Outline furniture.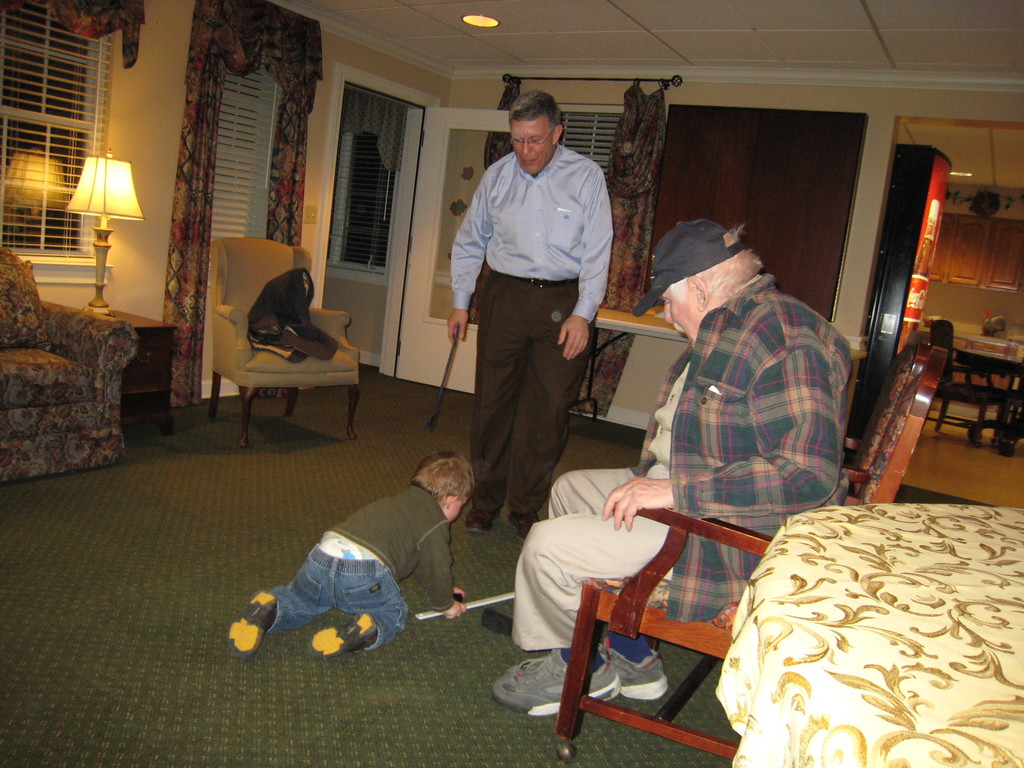
Outline: 207 233 363 449.
